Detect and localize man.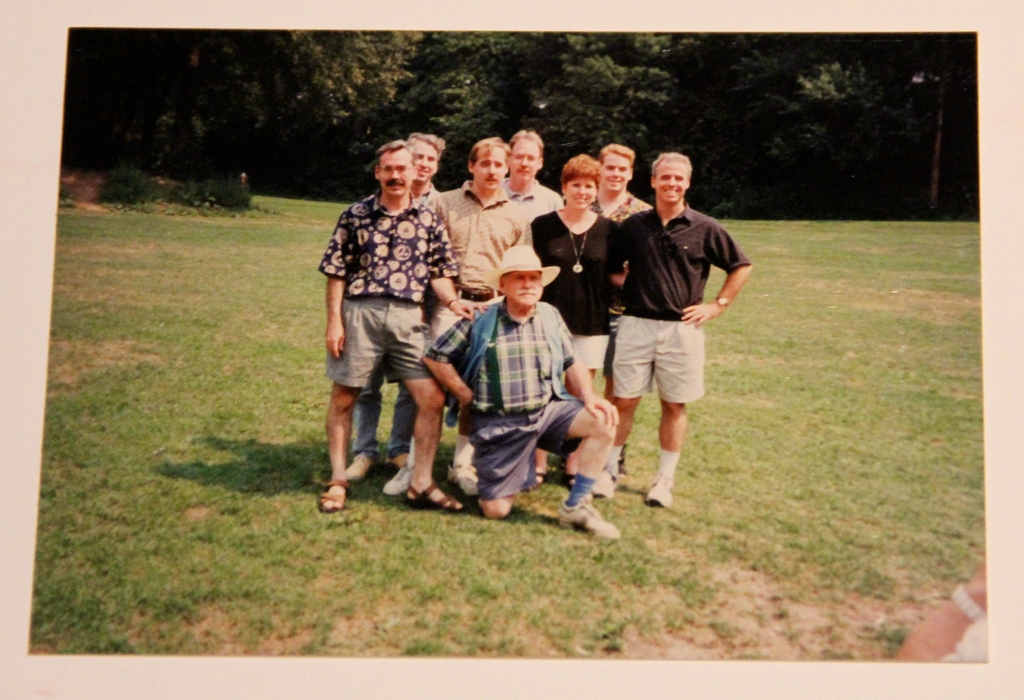
Localized at rect(383, 135, 545, 498).
